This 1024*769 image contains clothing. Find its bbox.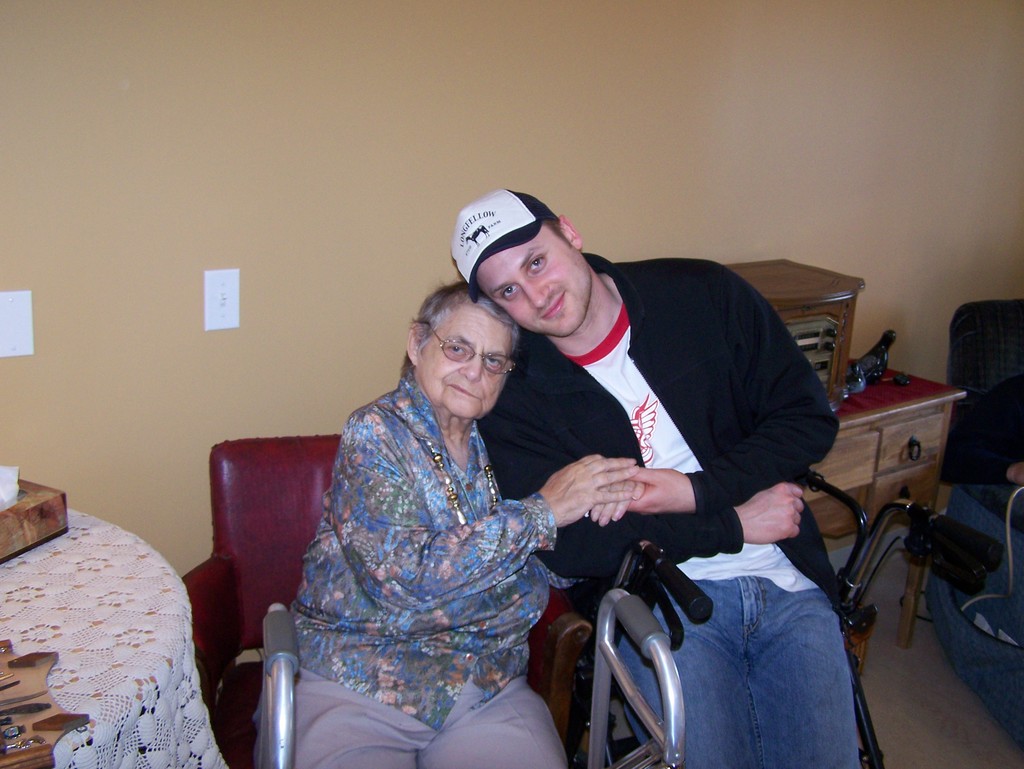
{"left": 478, "top": 252, "right": 854, "bottom": 768}.
